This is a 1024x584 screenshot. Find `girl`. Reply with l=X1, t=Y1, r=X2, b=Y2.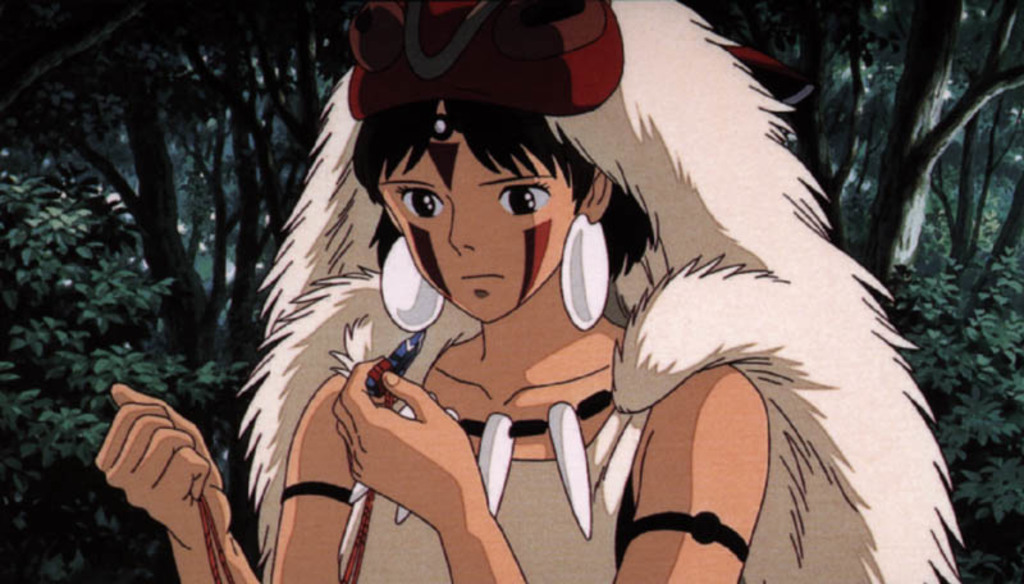
l=90, t=0, r=963, b=583.
